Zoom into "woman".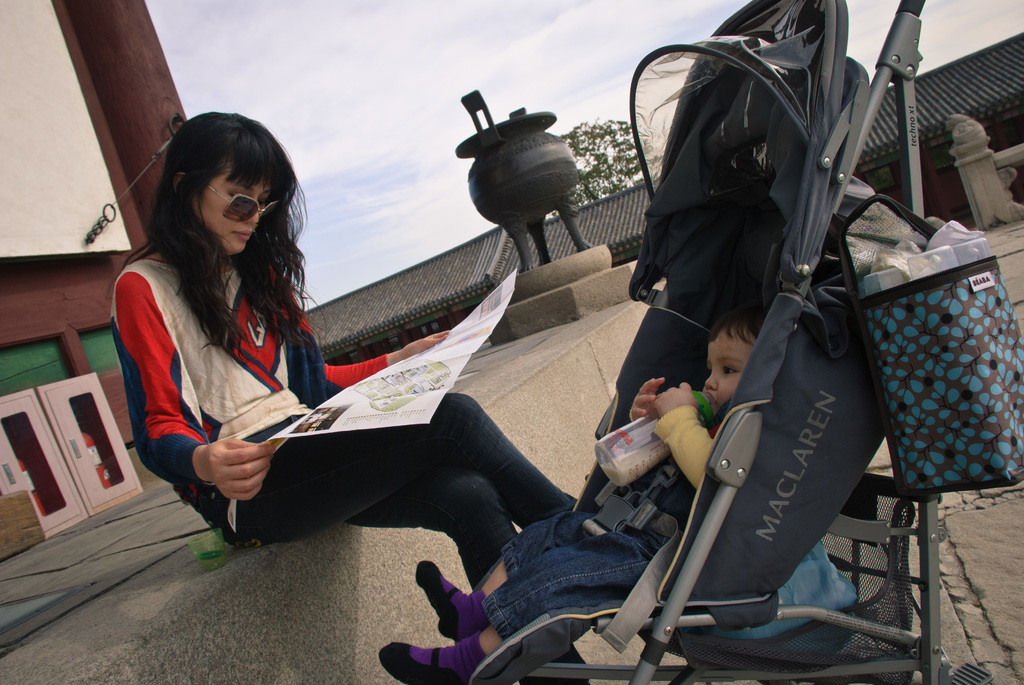
Zoom target: l=122, t=92, r=516, b=631.
